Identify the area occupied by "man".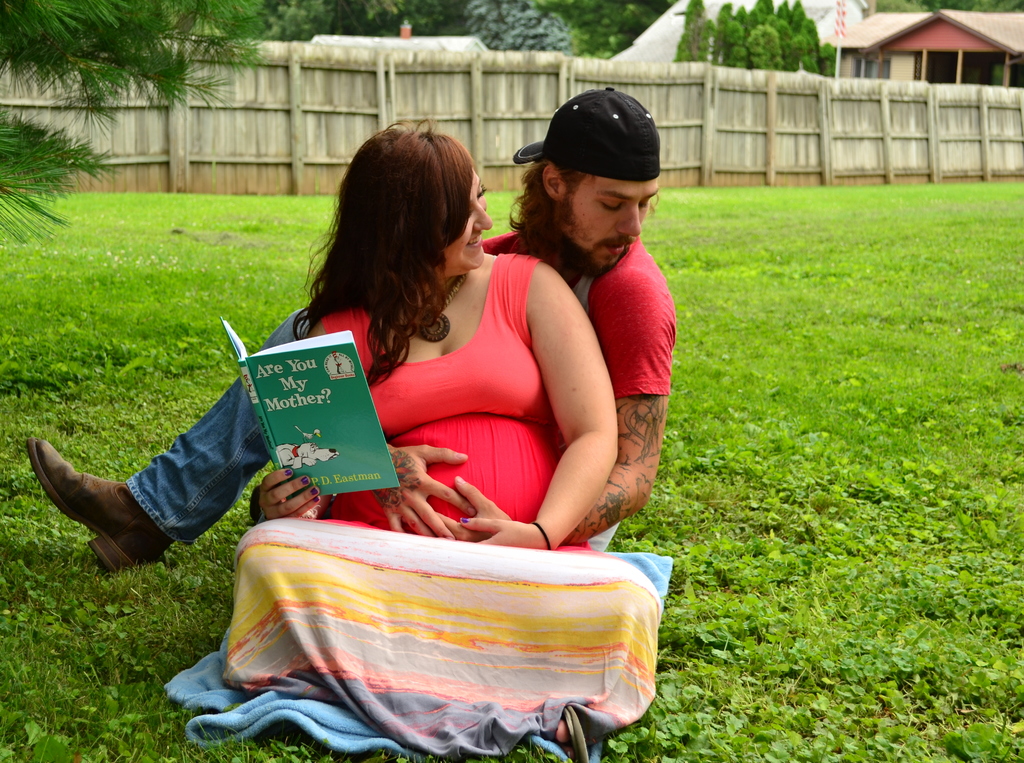
Area: region(26, 86, 678, 575).
